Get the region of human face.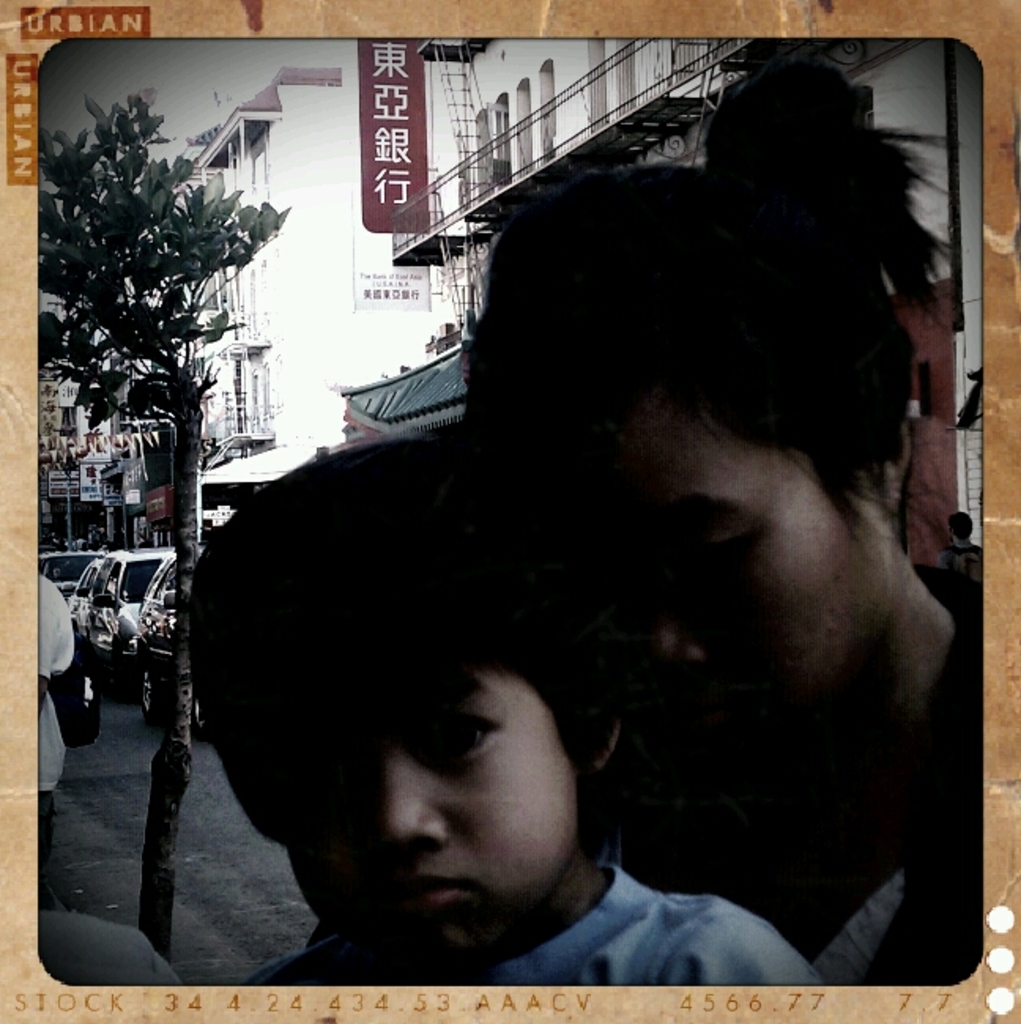
[274, 644, 574, 956].
